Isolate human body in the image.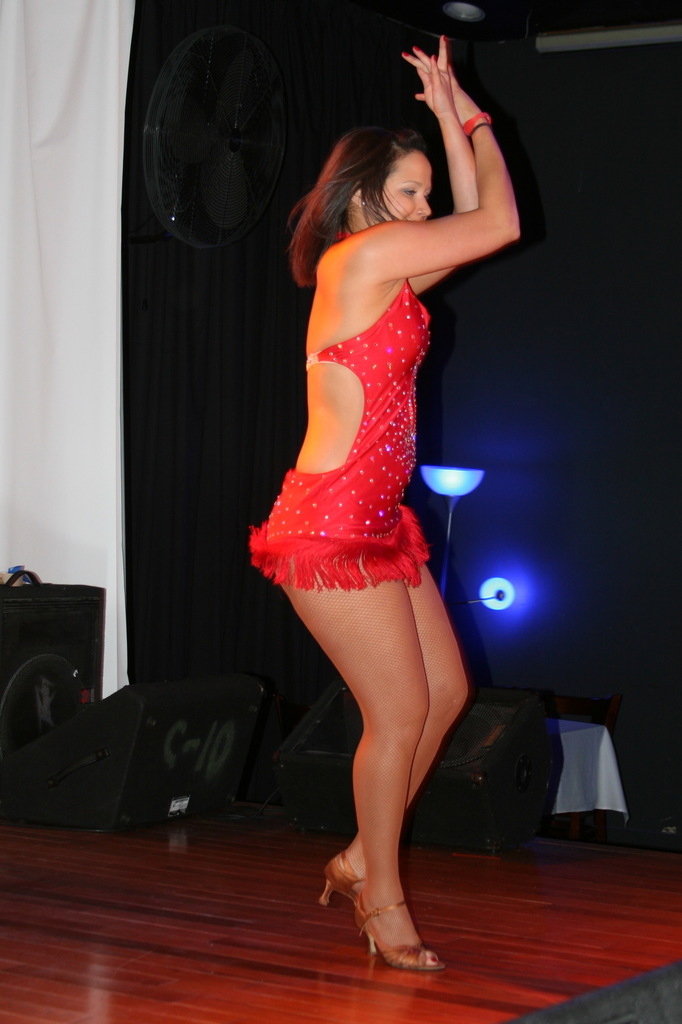
Isolated region: Rect(217, 50, 509, 990).
